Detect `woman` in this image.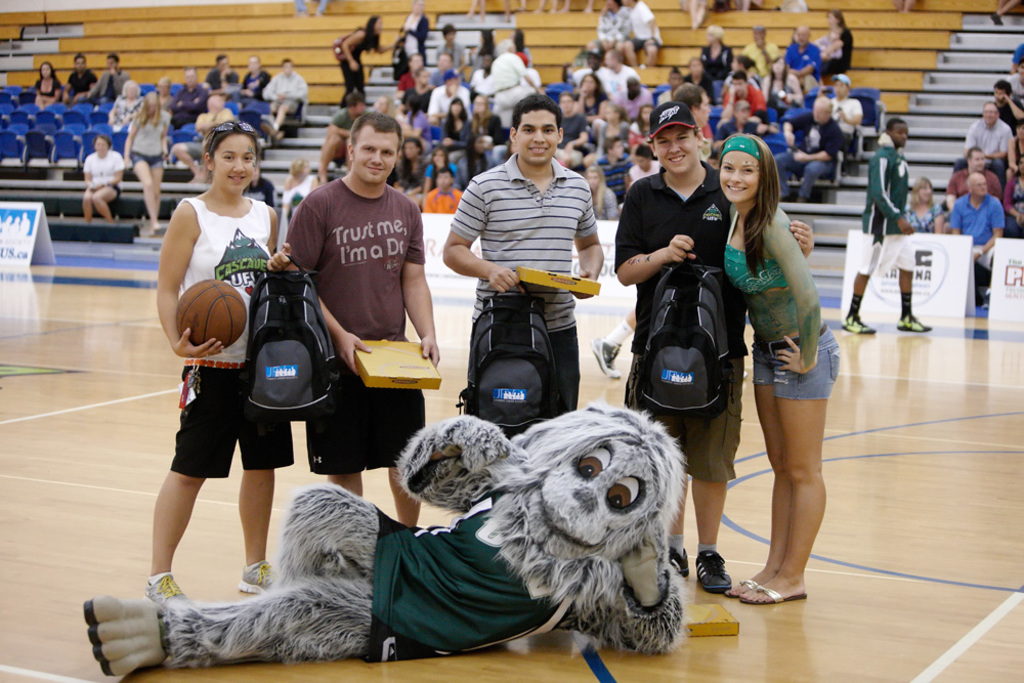
Detection: x1=393, y1=0, x2=432, y2=70.
